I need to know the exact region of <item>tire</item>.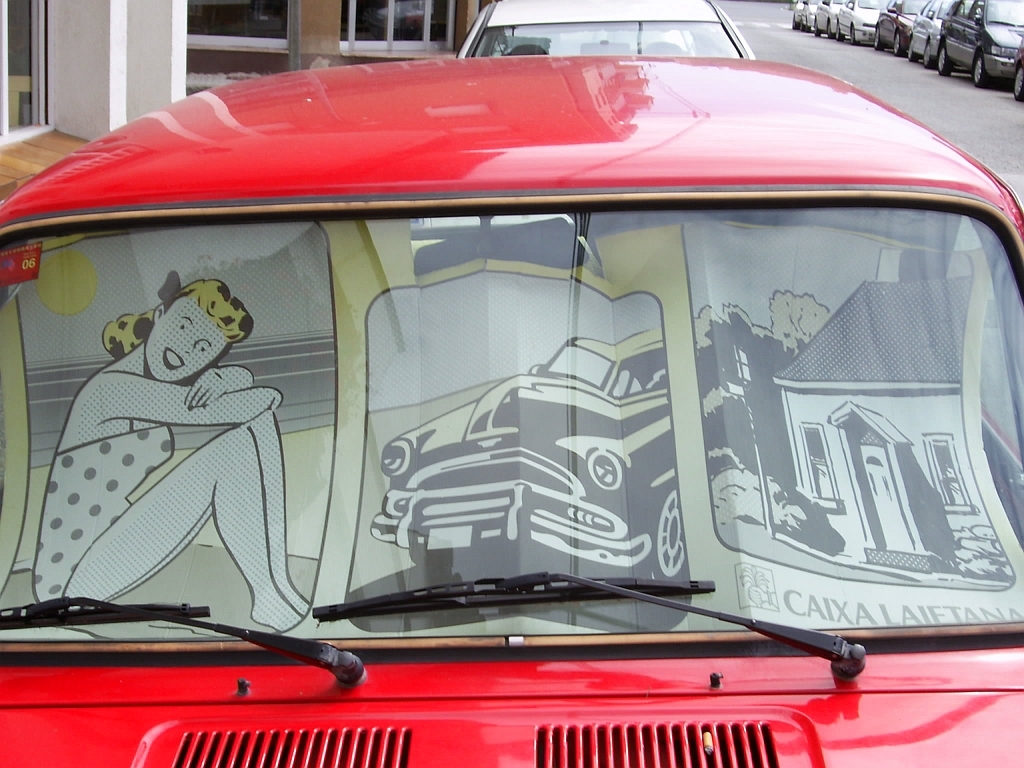
Region: <box>797,16,805,32</box>.
